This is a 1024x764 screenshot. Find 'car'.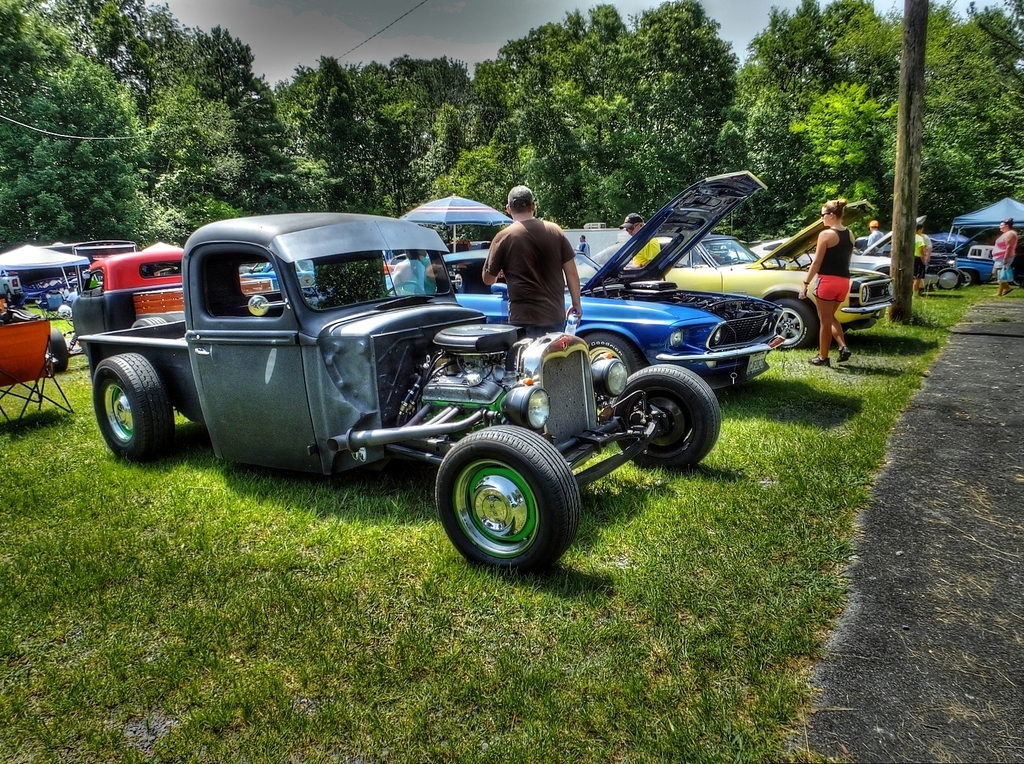
Bounding box: detection(63, 211, 716, 580).
